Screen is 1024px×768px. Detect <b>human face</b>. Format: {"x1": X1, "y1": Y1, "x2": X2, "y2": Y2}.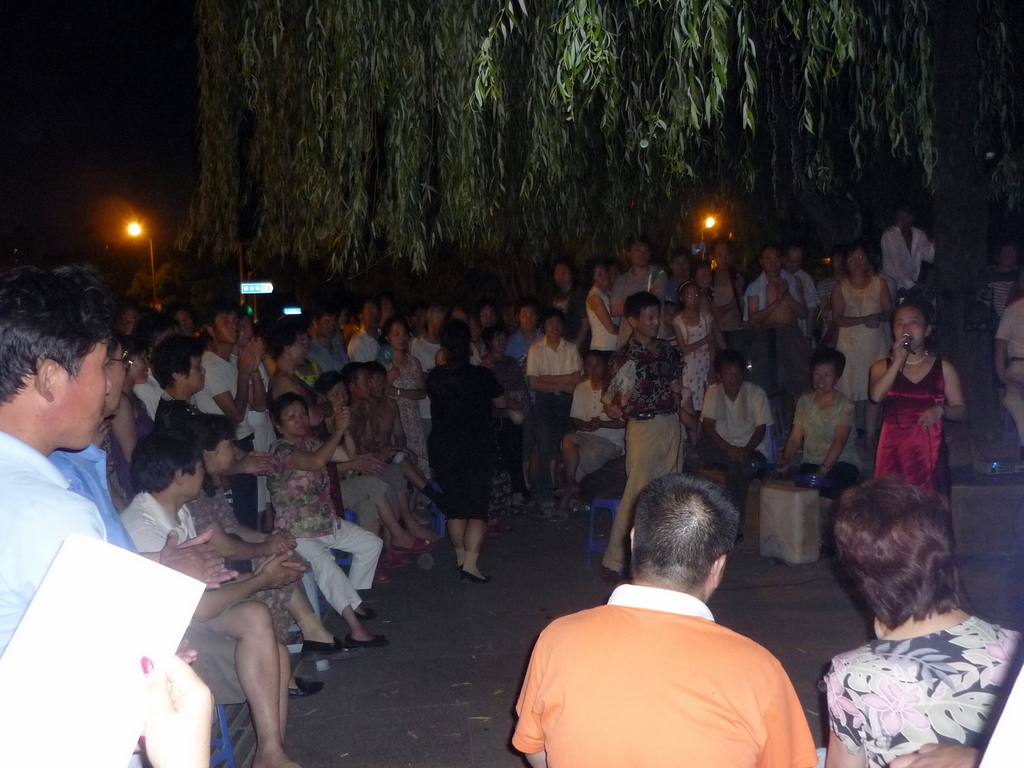
{"x1": 342, "y1": 328, "x2": 348, "y2": 329}.
